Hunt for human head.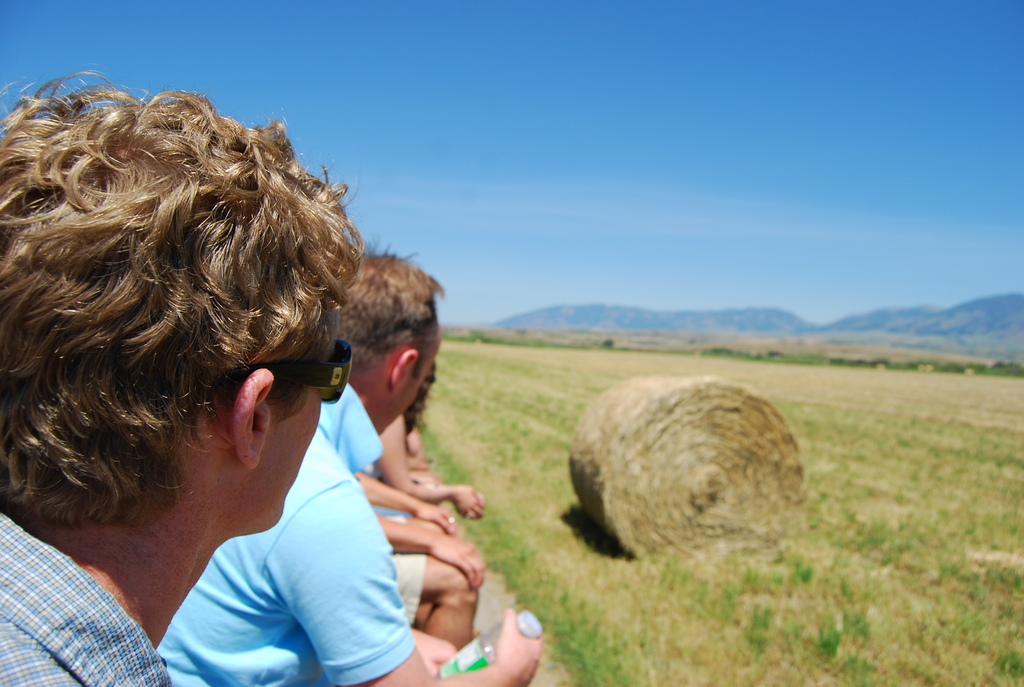
Hunted down at <region>22, 92, 349, 578</region>.
